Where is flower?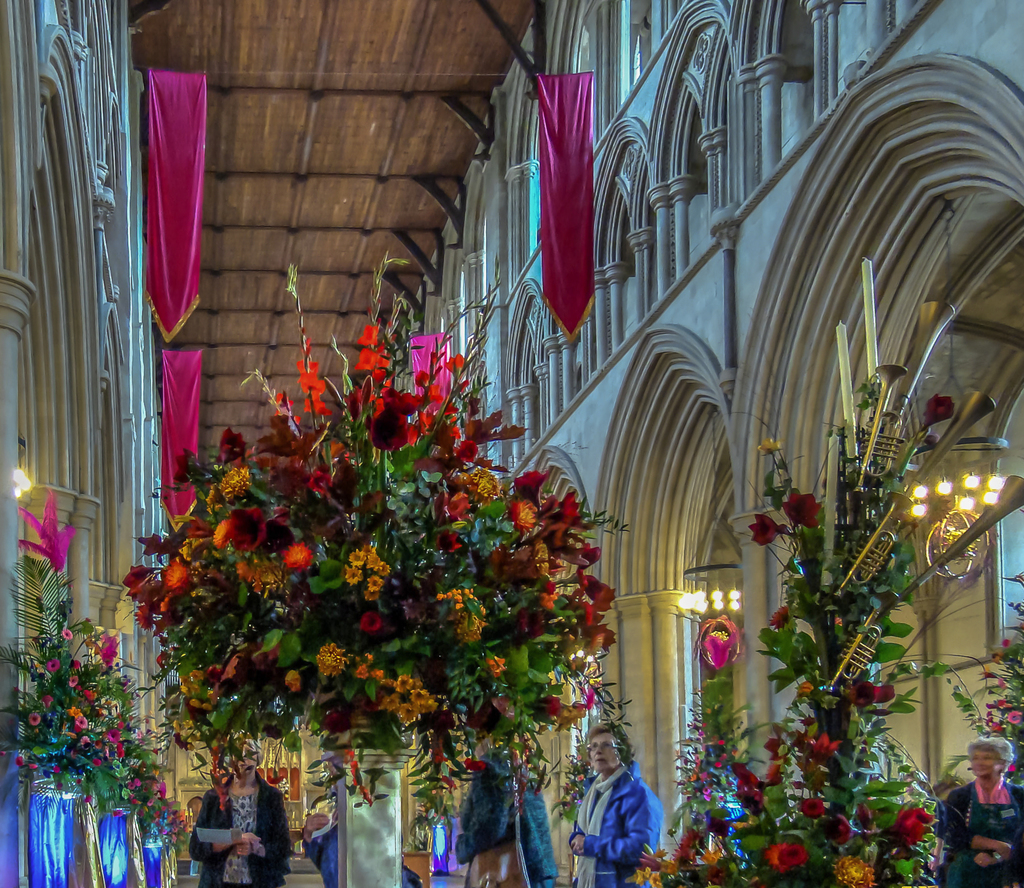
x1=875 y1=803 x2=934 y2=845.
